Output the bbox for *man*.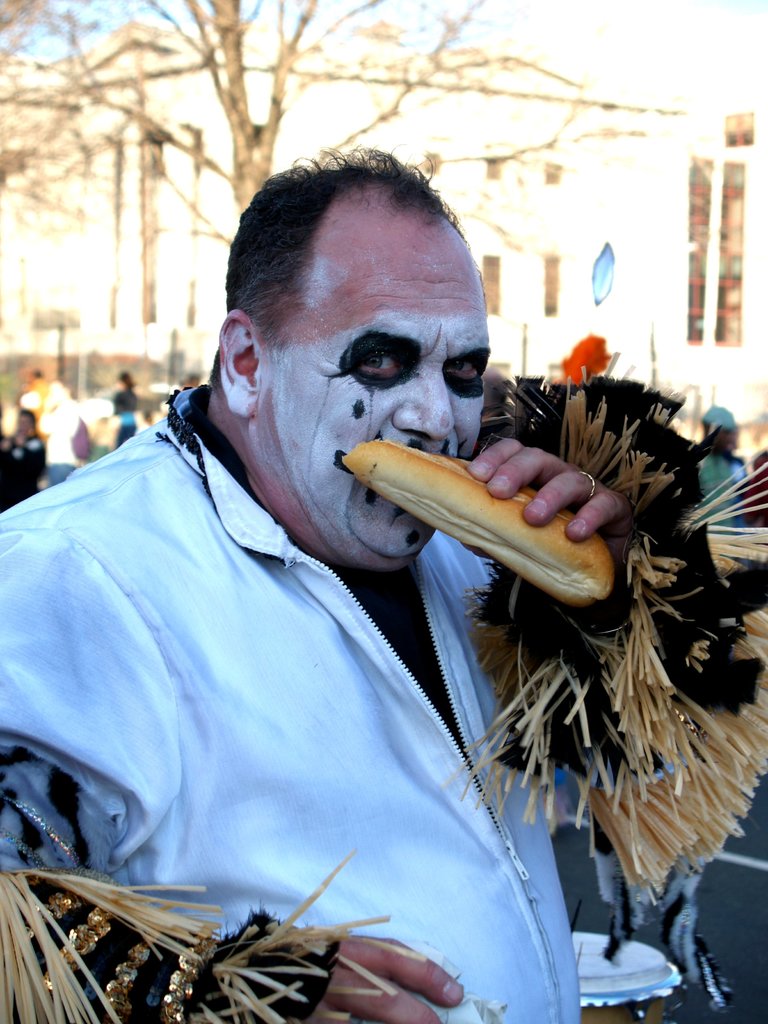
<bbox>696, 407, 748, 579</bbox>.
